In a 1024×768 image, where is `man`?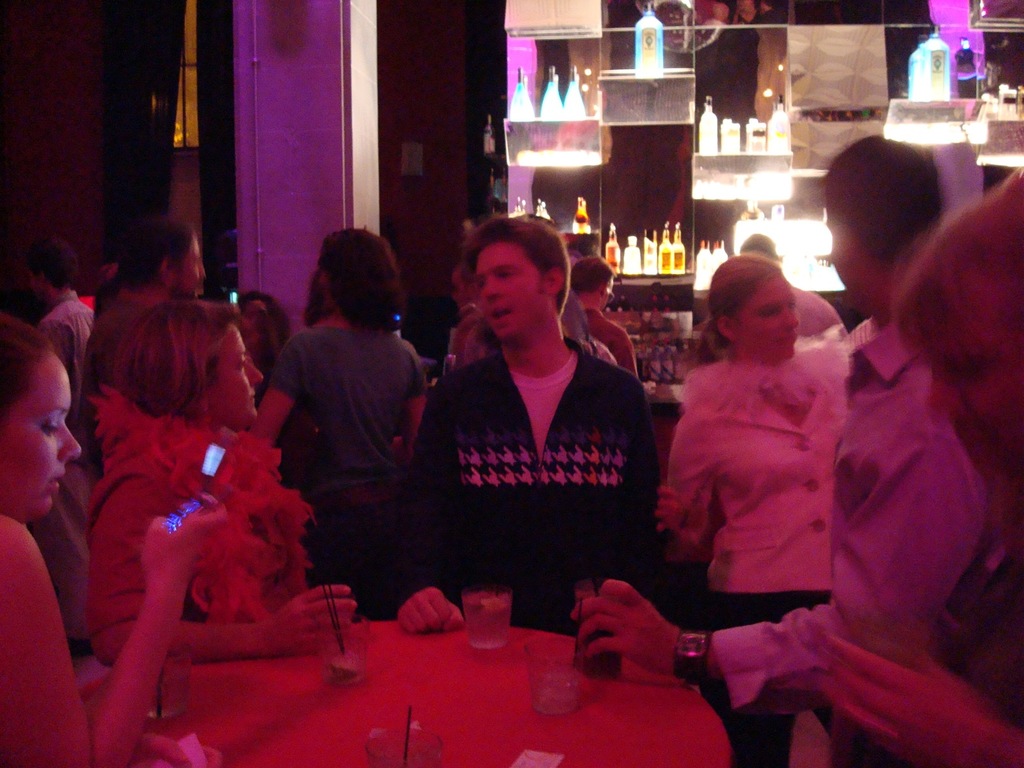
l=22, t=239, r=97, b=421.
